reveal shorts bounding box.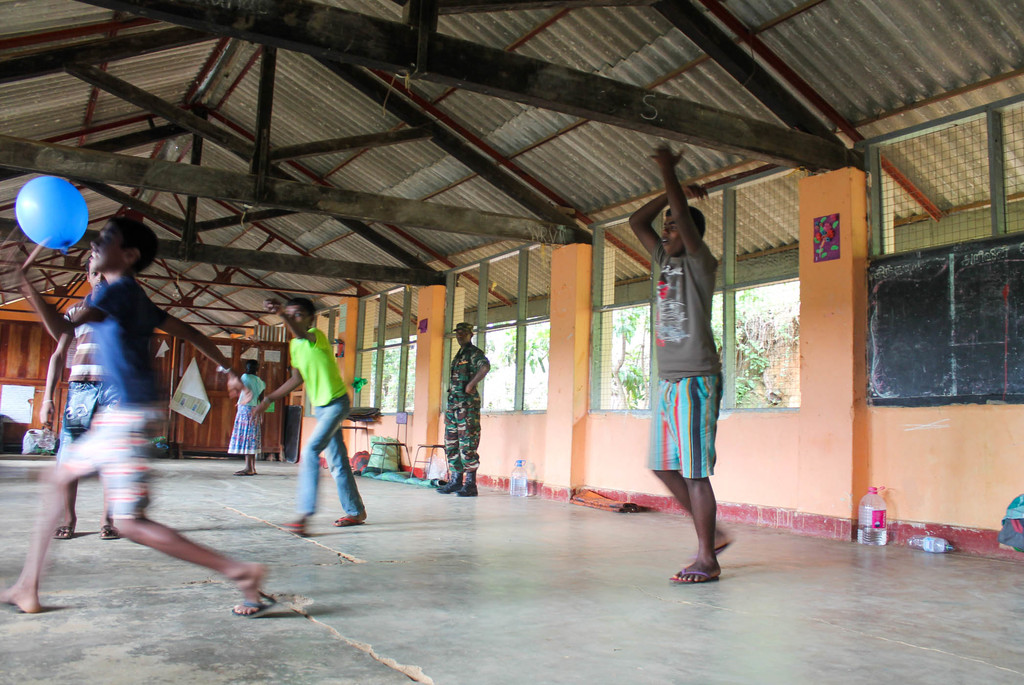
Revealed: [651, 372, 724, 469].
